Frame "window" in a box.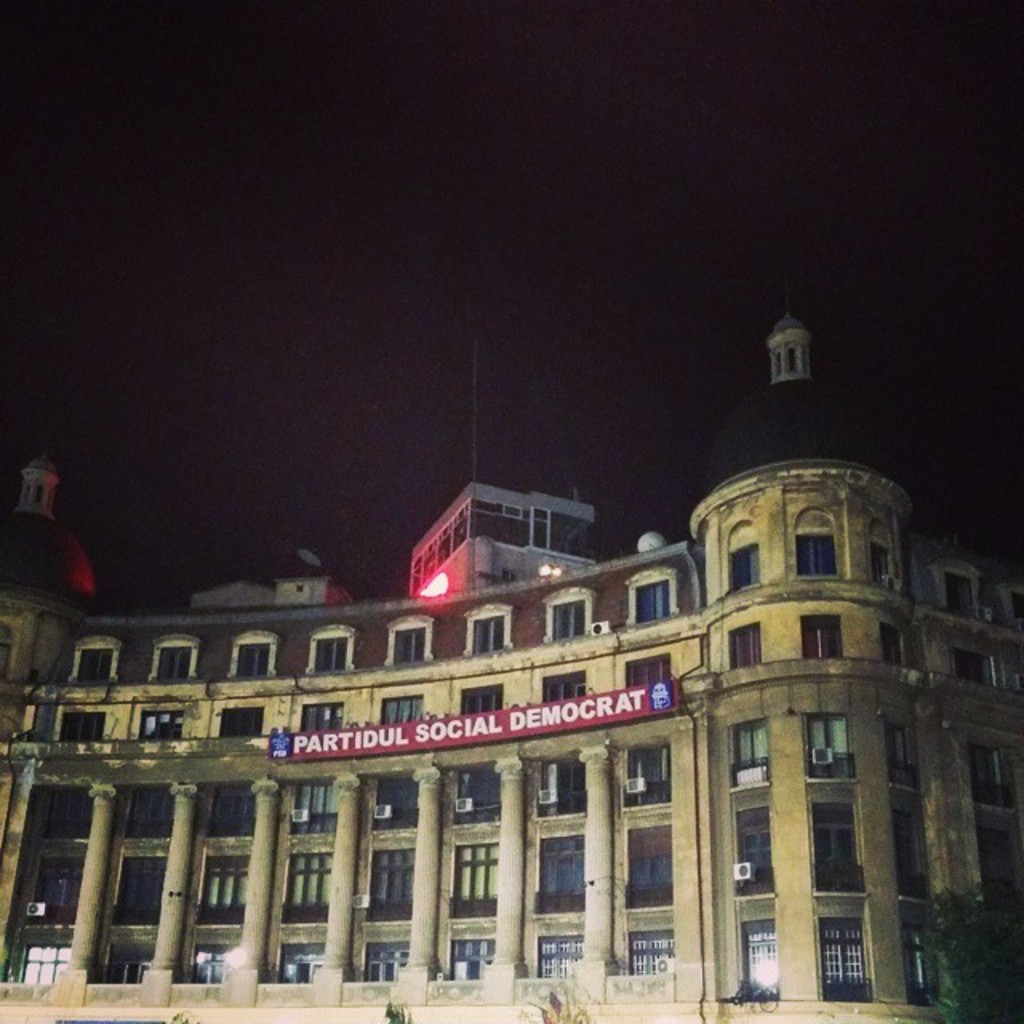
crop(880, 627, 907, 669).
